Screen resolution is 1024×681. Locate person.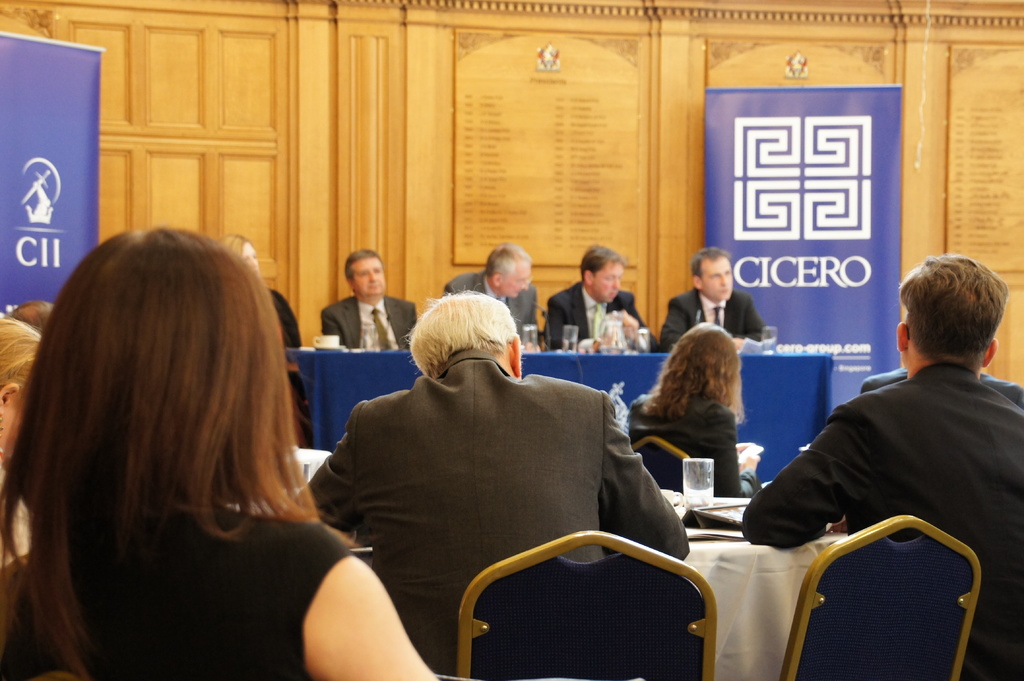
BBox(544, 237, 660, 355).
